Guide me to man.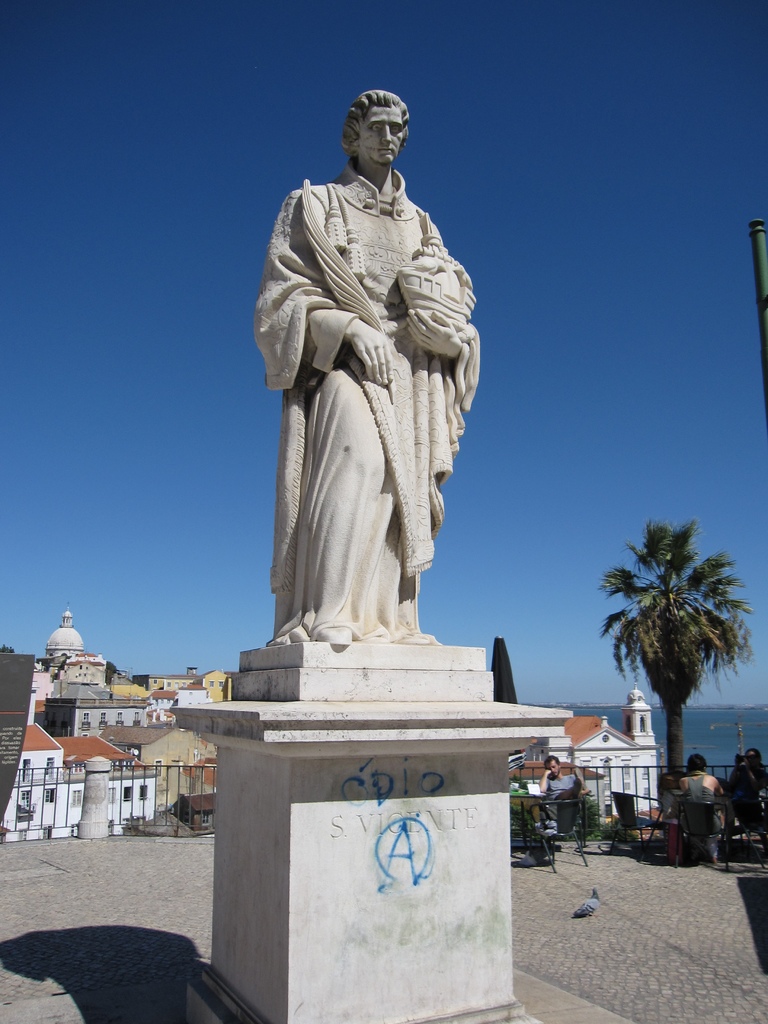
Guidance: crop(536, 753, 593, 835).
